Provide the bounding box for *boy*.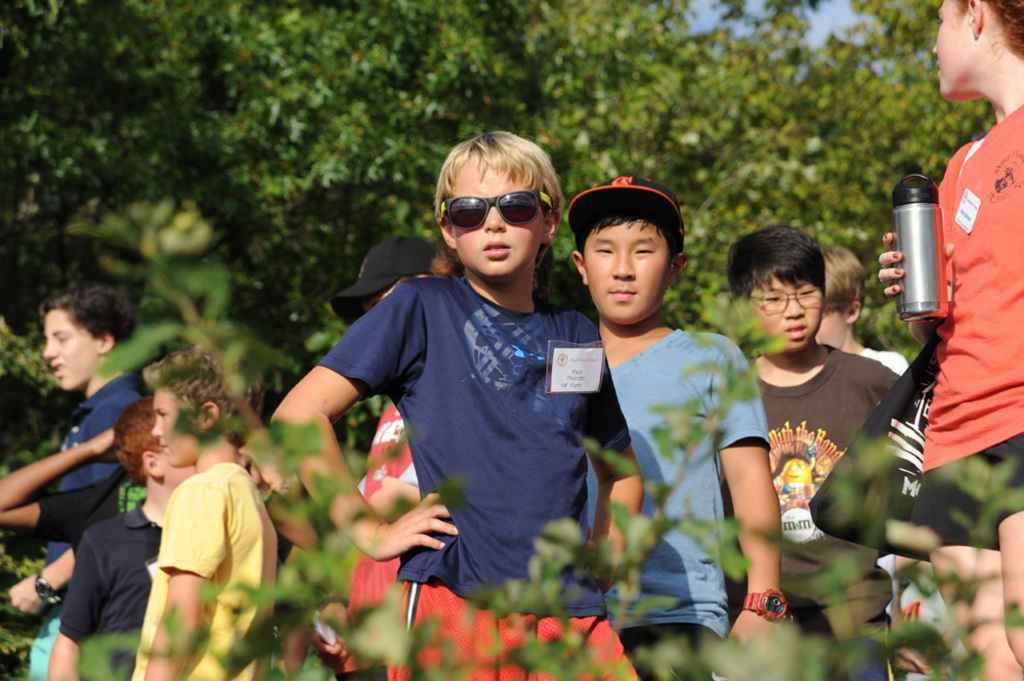
813:239:986:679.
